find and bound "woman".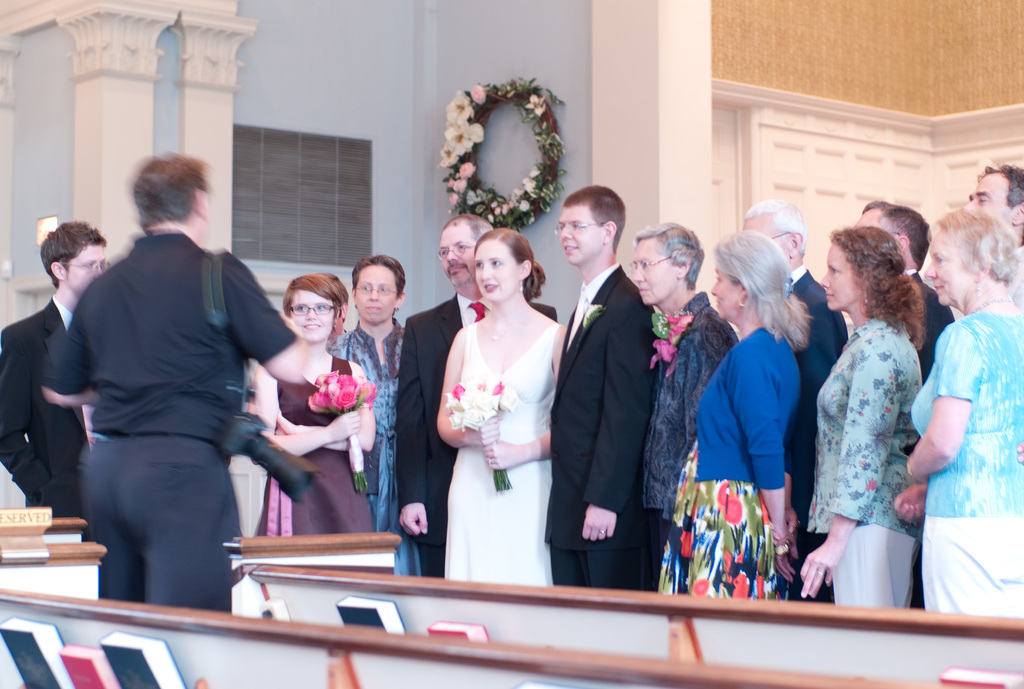
Bound: [419, 216, 570, 596].
